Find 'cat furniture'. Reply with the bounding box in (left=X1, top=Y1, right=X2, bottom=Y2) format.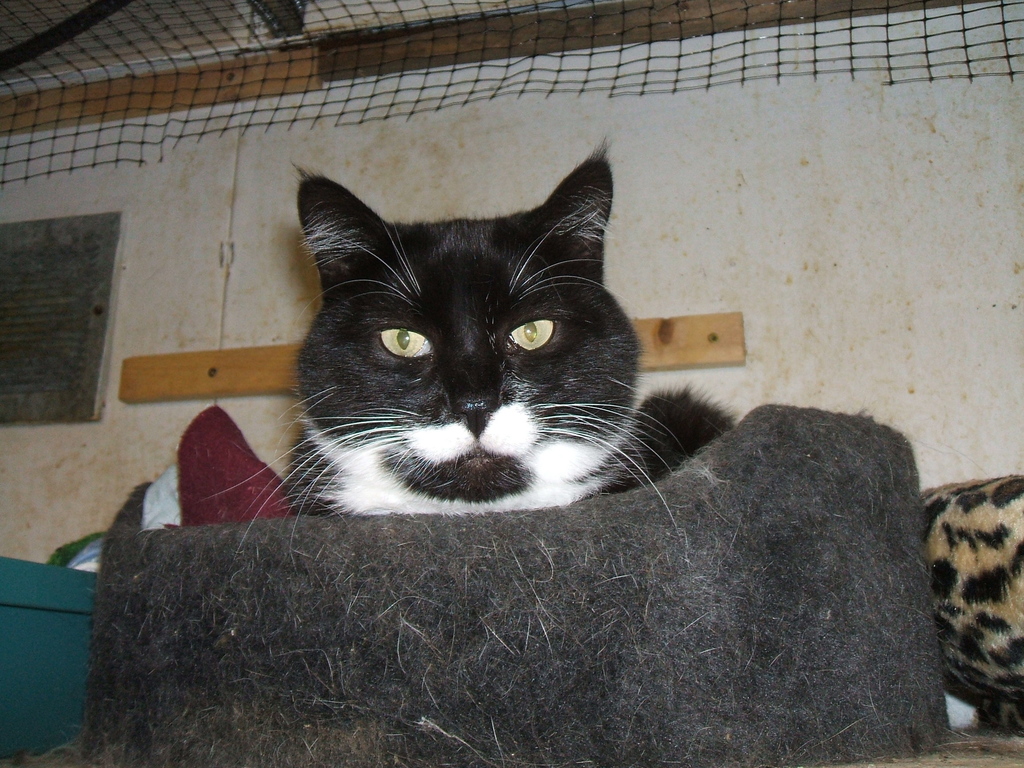
(left=95, top=403, right=950, bottom=767).
